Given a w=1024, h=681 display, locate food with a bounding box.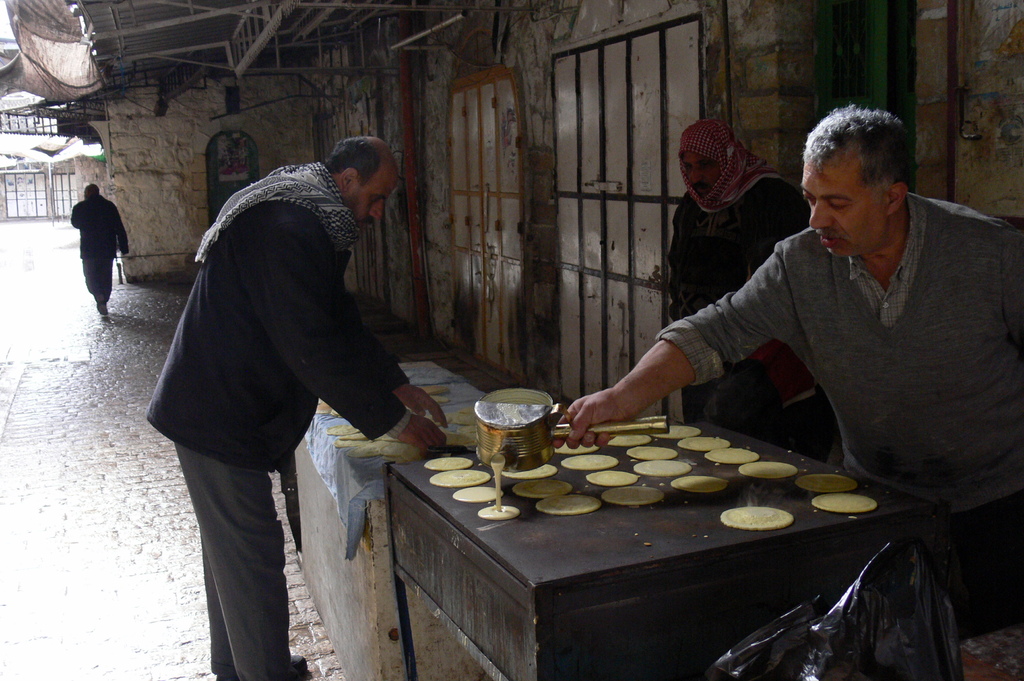
Located: box=[626, 445, 678, 461].
